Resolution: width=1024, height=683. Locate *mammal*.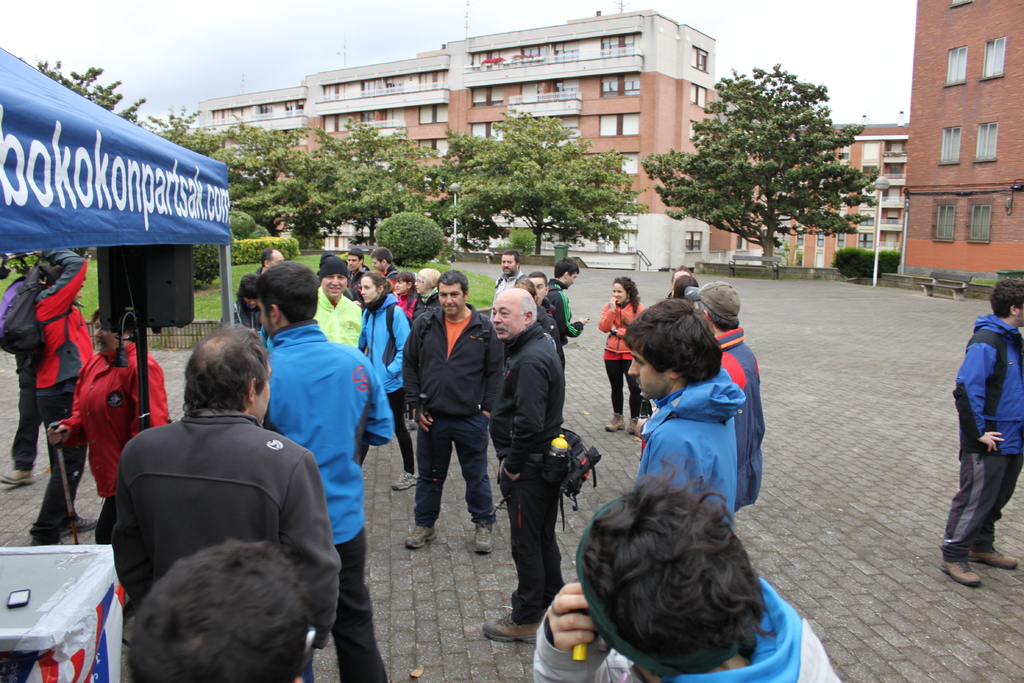
[345, 247, 365, 274].
